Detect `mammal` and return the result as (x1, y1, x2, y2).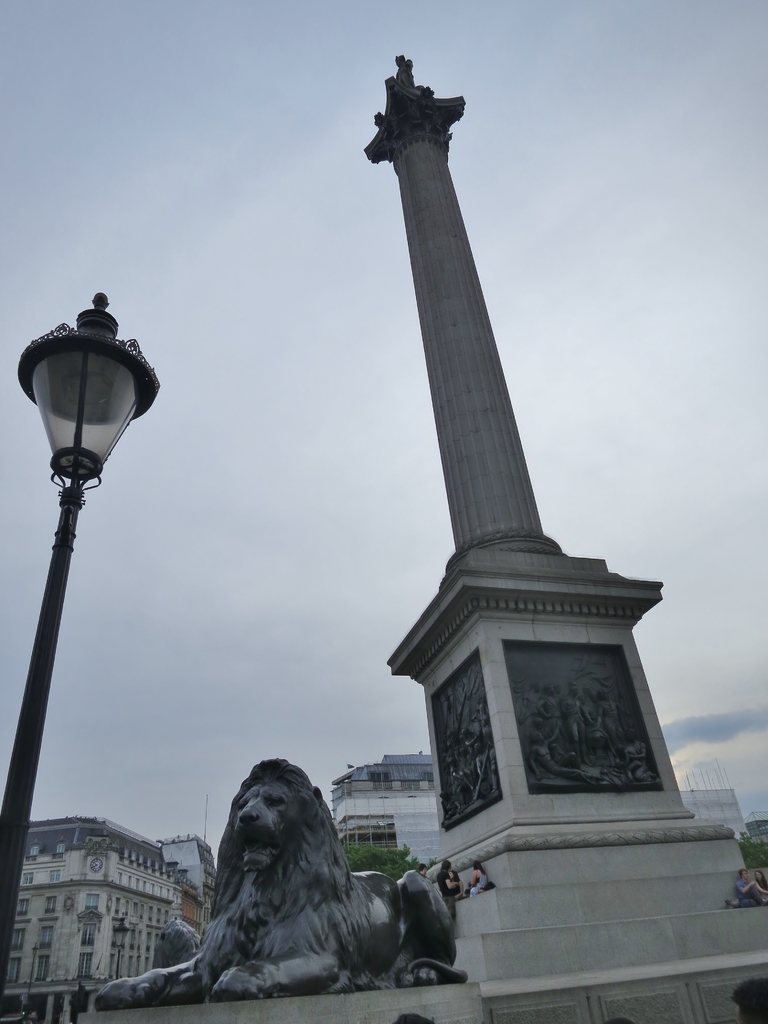
(525, 724, 598, 782).
